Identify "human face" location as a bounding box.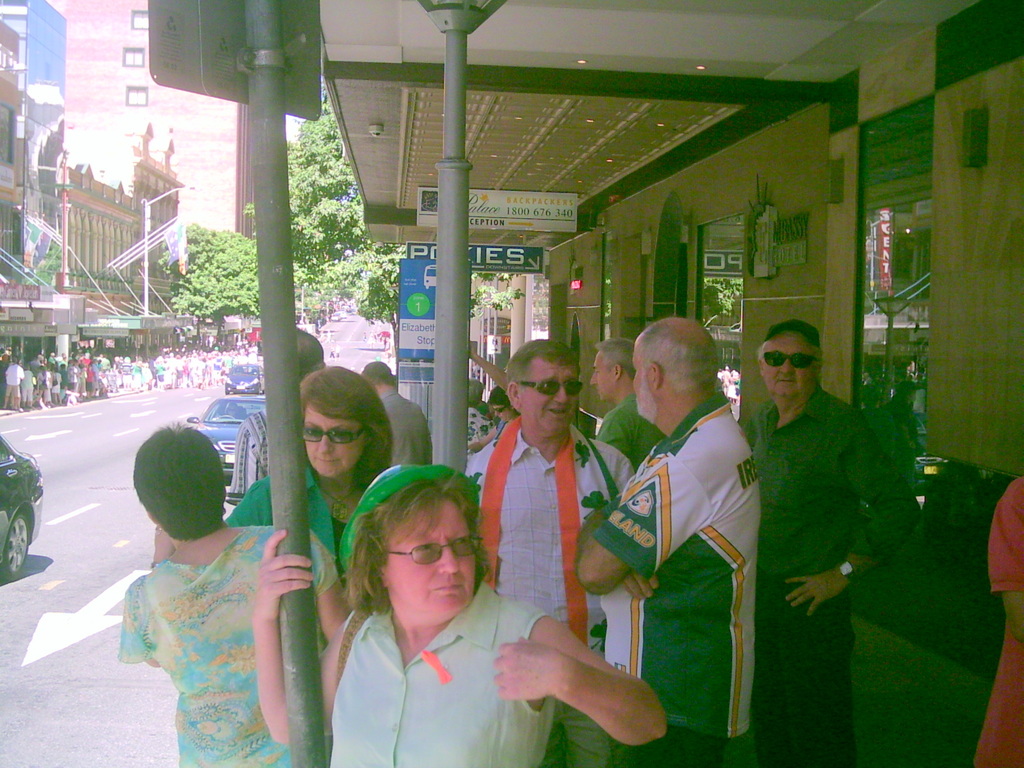
385, 501, 479, 612.
